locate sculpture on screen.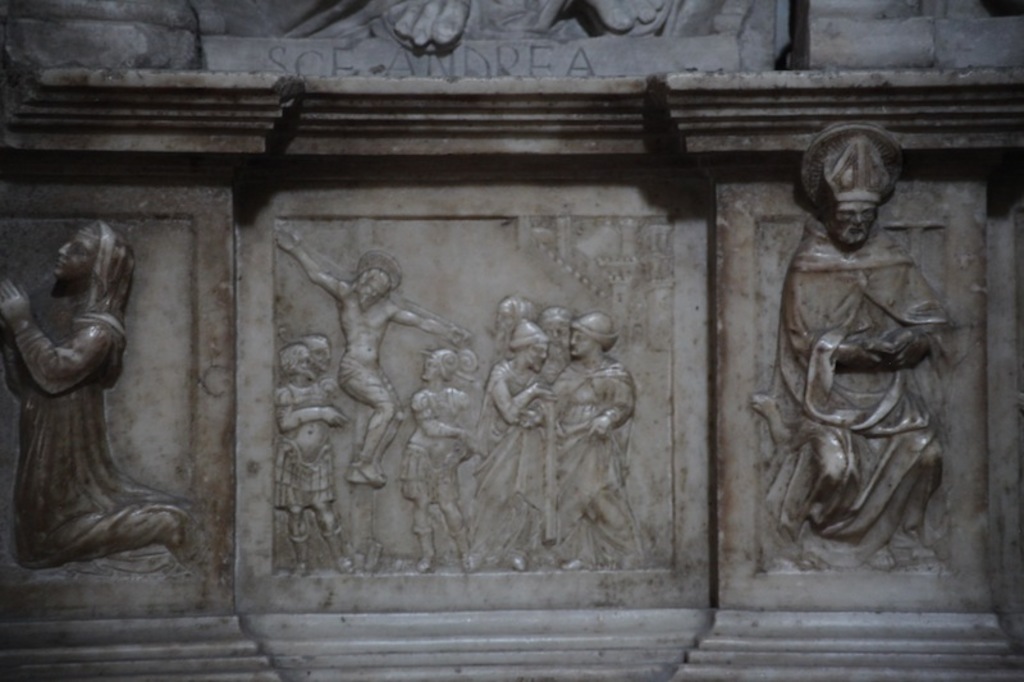
On screen at <region>769, 131, 974, 603</region>.
